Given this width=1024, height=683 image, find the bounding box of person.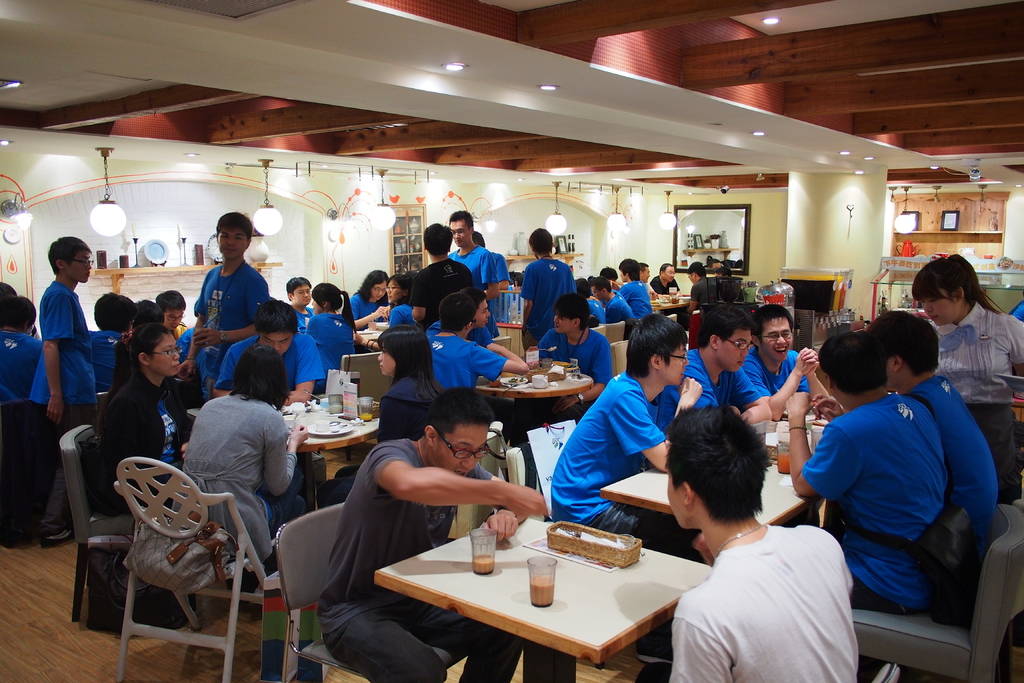
683 300 774 420.
